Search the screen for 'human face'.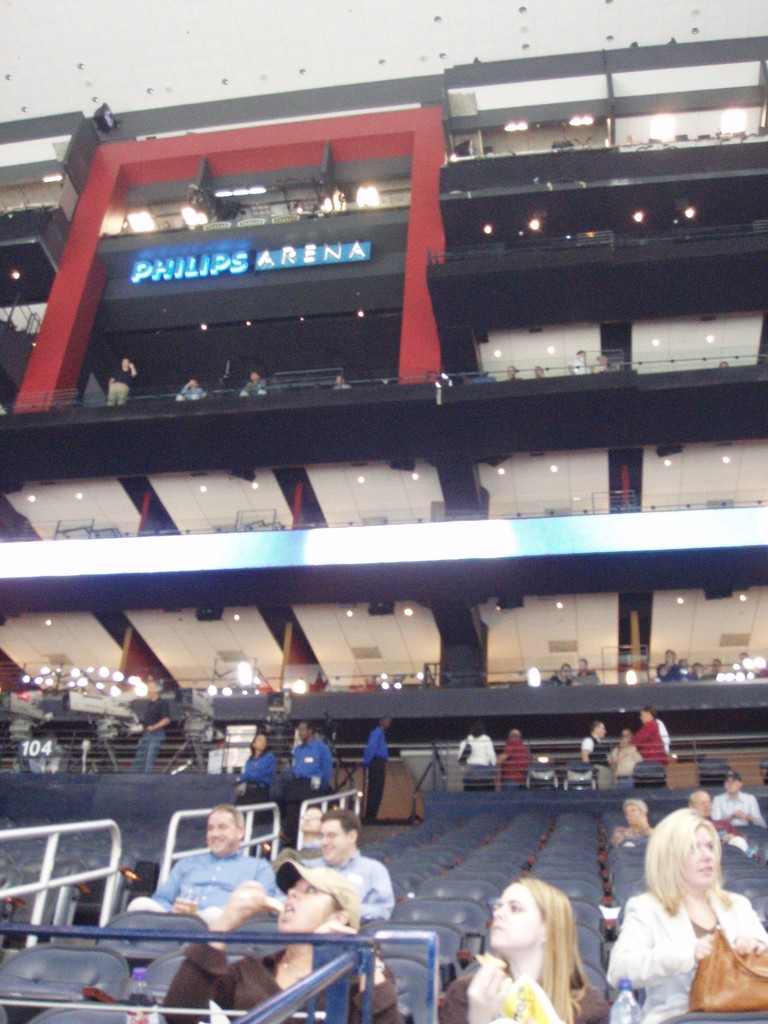
Found at pyautogui.locateOnScreen(204, 808, 237, 855).
